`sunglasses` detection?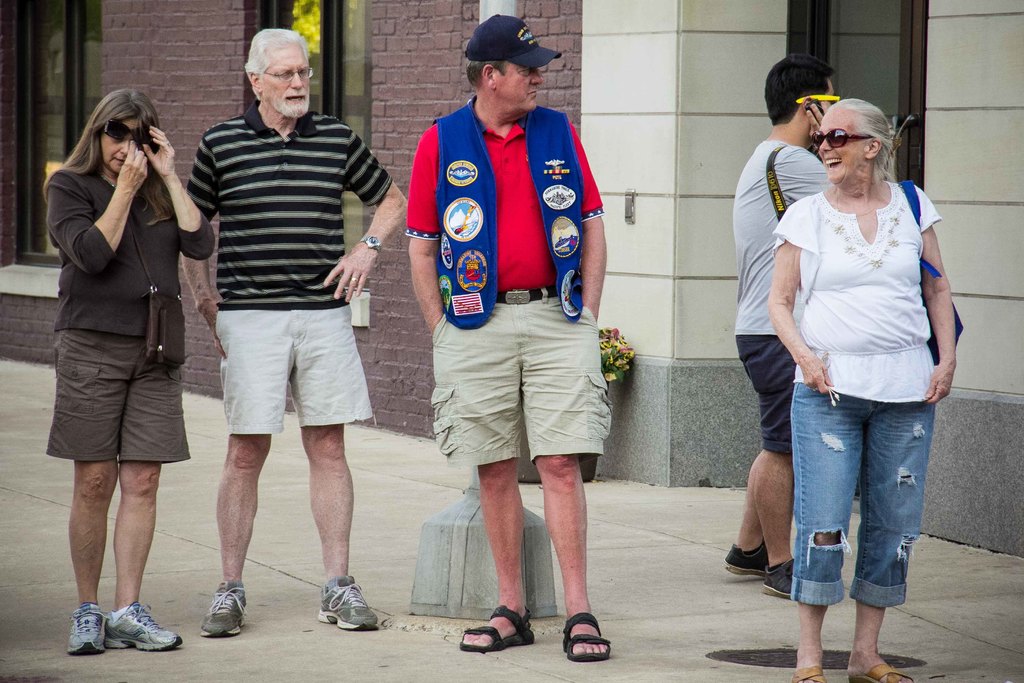
pyautogui.locateOnScreen(812, 127, 872, 149)
